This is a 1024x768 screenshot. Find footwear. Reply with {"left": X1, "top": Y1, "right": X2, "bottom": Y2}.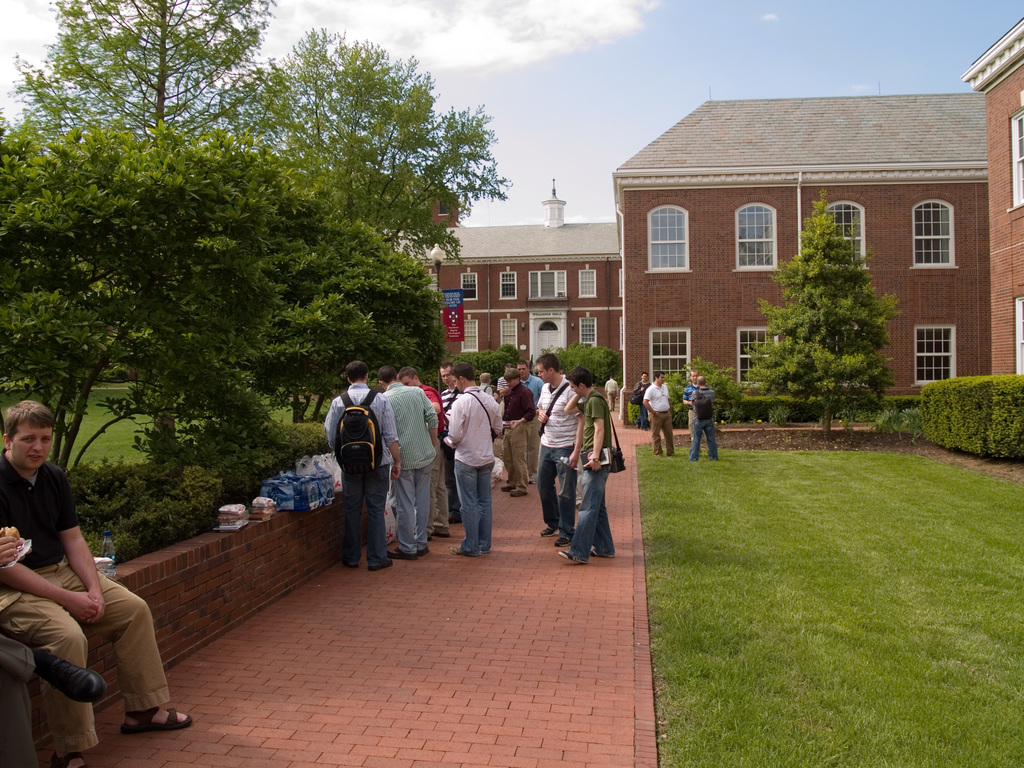
{"left": 500, "top": 484, "right": 515, "bottom": 490}.
